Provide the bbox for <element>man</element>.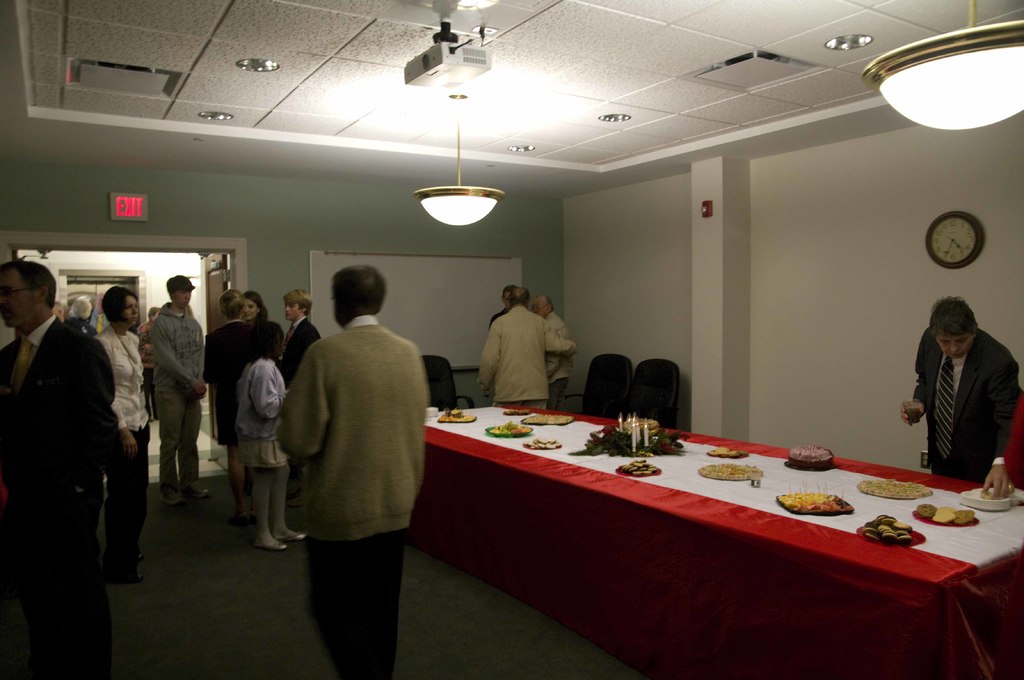
[268, 280, 317, 503].
